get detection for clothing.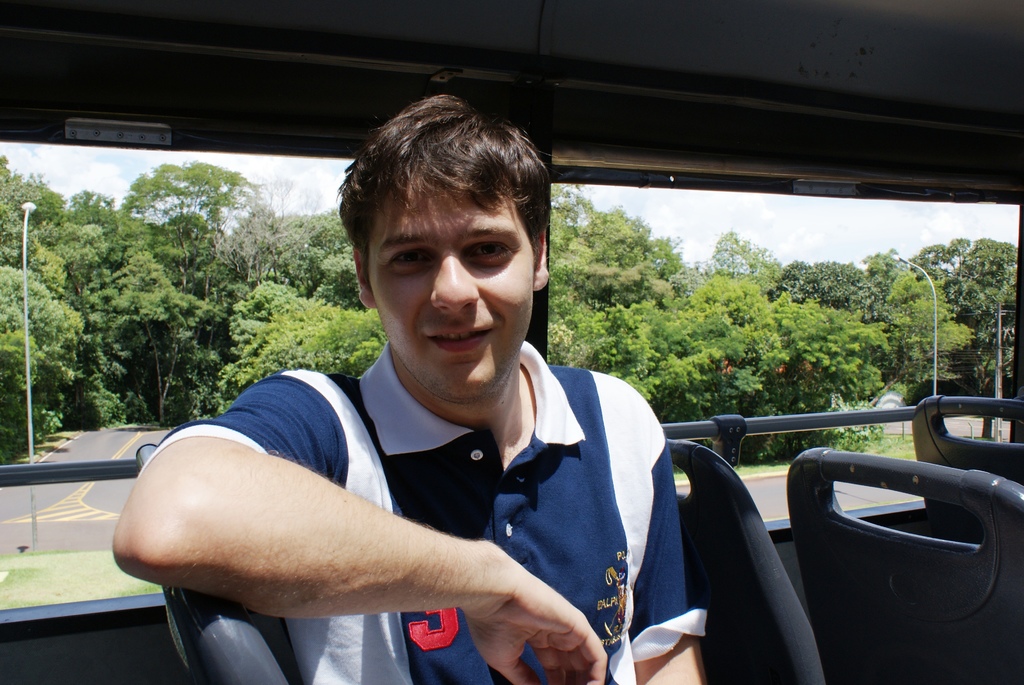
Detection: 107 344 718 684.
